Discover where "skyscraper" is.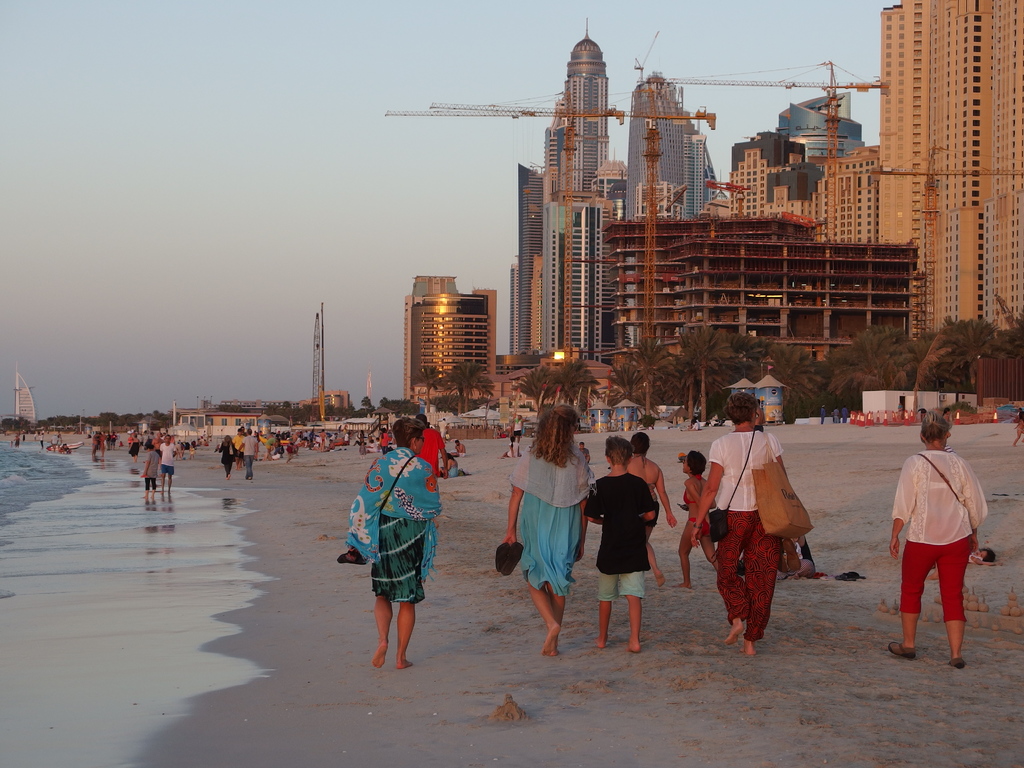
Discovered at select_region(404, 273, 495, 397).
